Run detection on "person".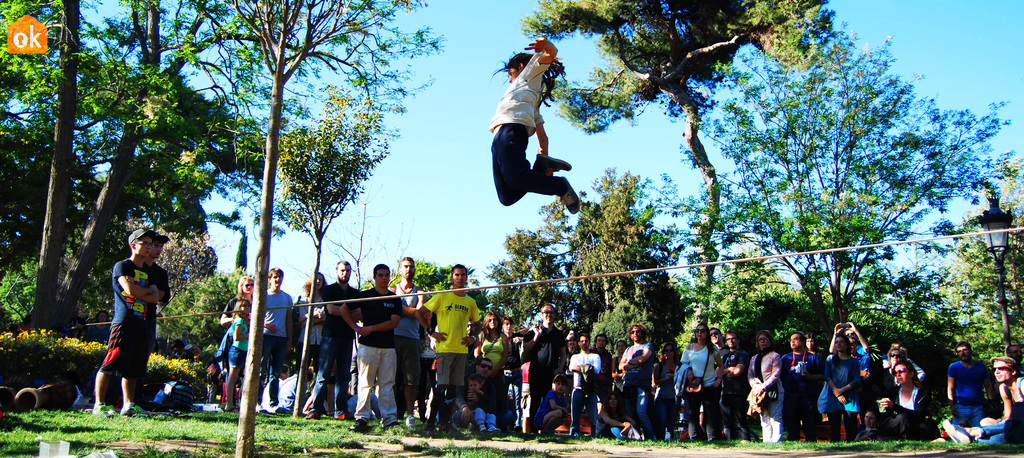
Result: locate(222, 296, 252, 419).
